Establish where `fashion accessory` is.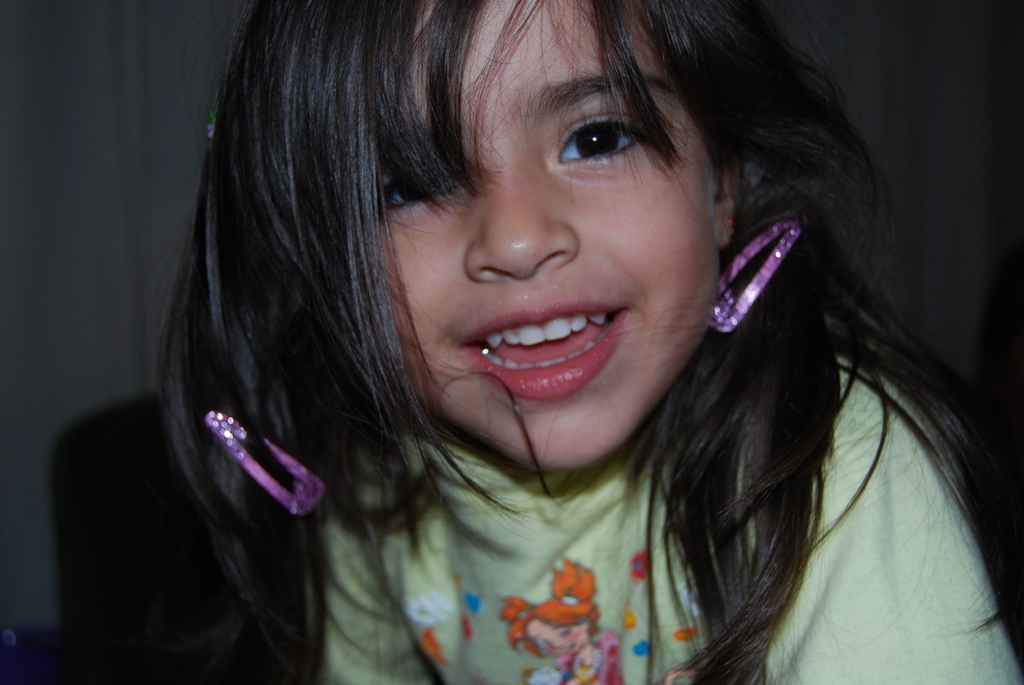
Established at [561, 593, 586, 604].
